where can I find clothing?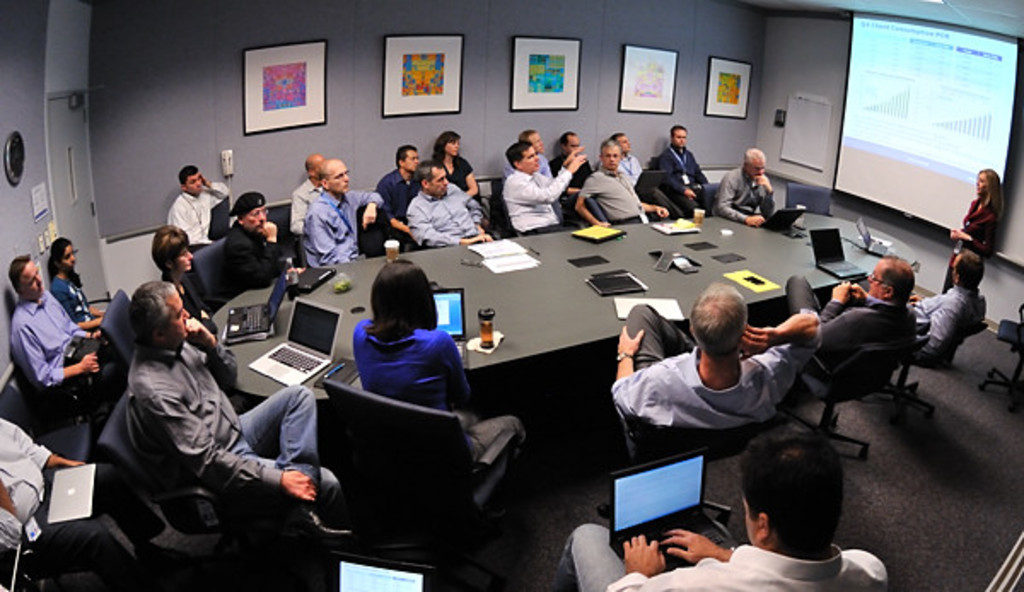
You can find it at detection(162, 181, 230, 244).
